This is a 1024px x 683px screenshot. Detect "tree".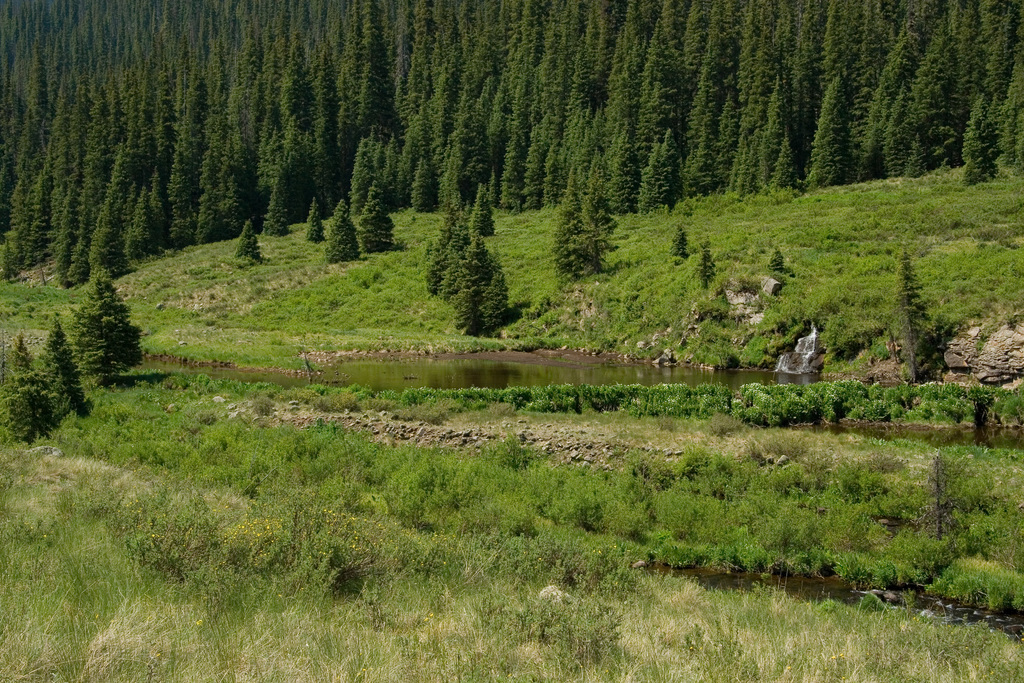
l=0, t=334, r=55, b=450.
